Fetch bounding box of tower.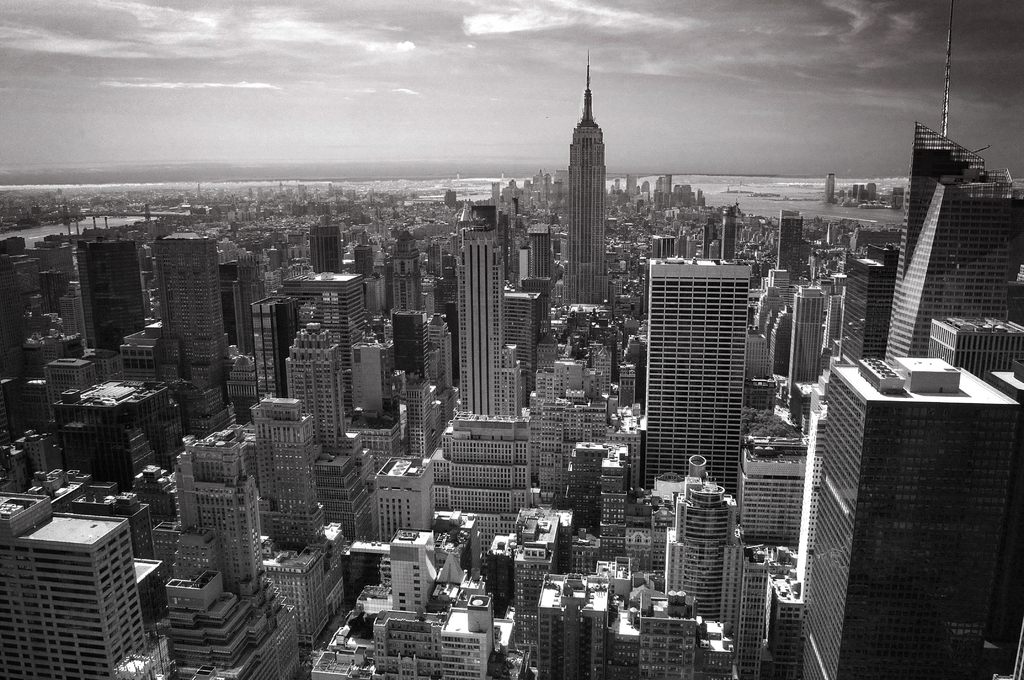
Bbox: l=552, t=29, r=638, b=310.
